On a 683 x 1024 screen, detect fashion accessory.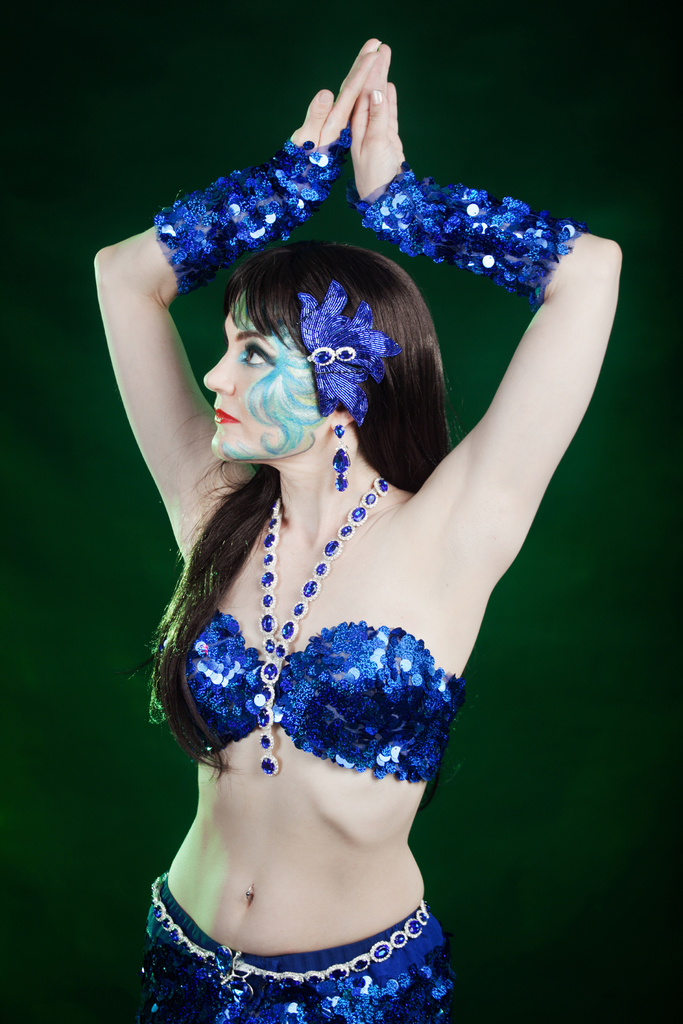
354/160/591/301.
